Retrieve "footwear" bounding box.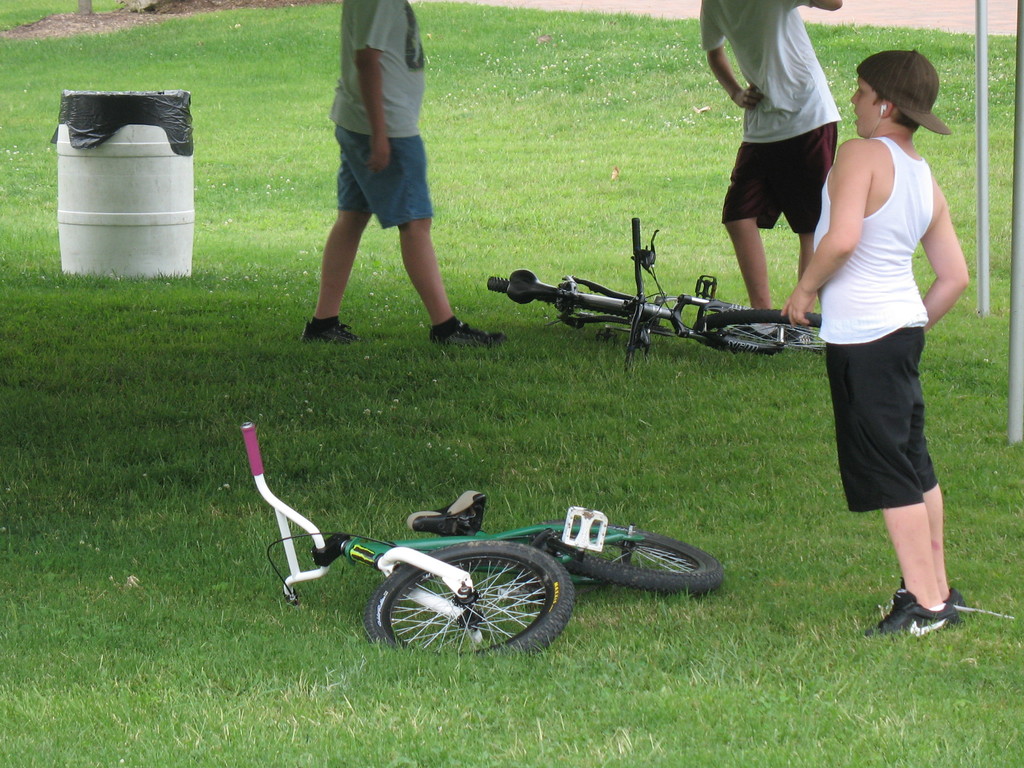
Bounding box: x1=303 y1=318 x2=372 y2=349.
